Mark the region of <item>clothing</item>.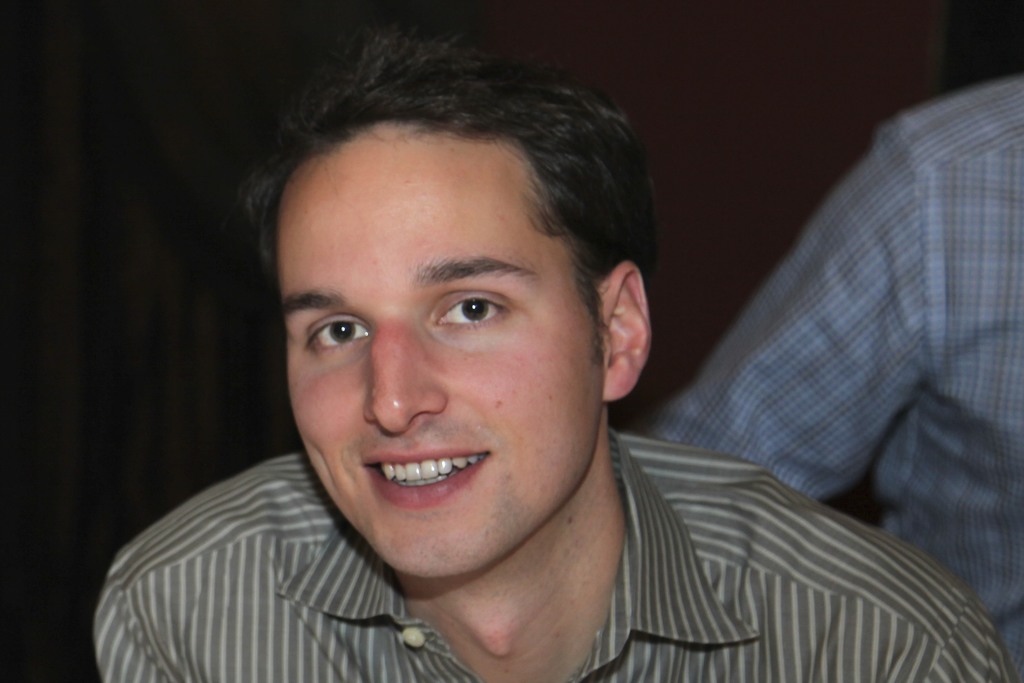
Region: select_region(90, 426, 1023, 682).
